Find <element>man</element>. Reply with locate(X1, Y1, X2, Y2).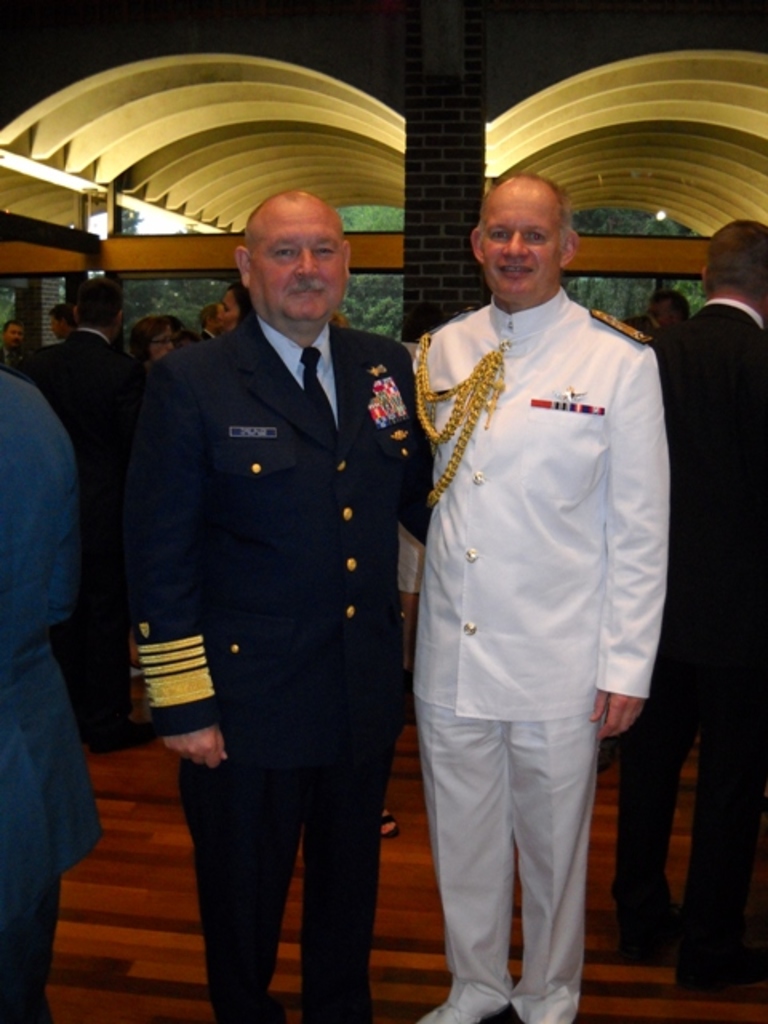
locate(610, 221, 766, 989).
